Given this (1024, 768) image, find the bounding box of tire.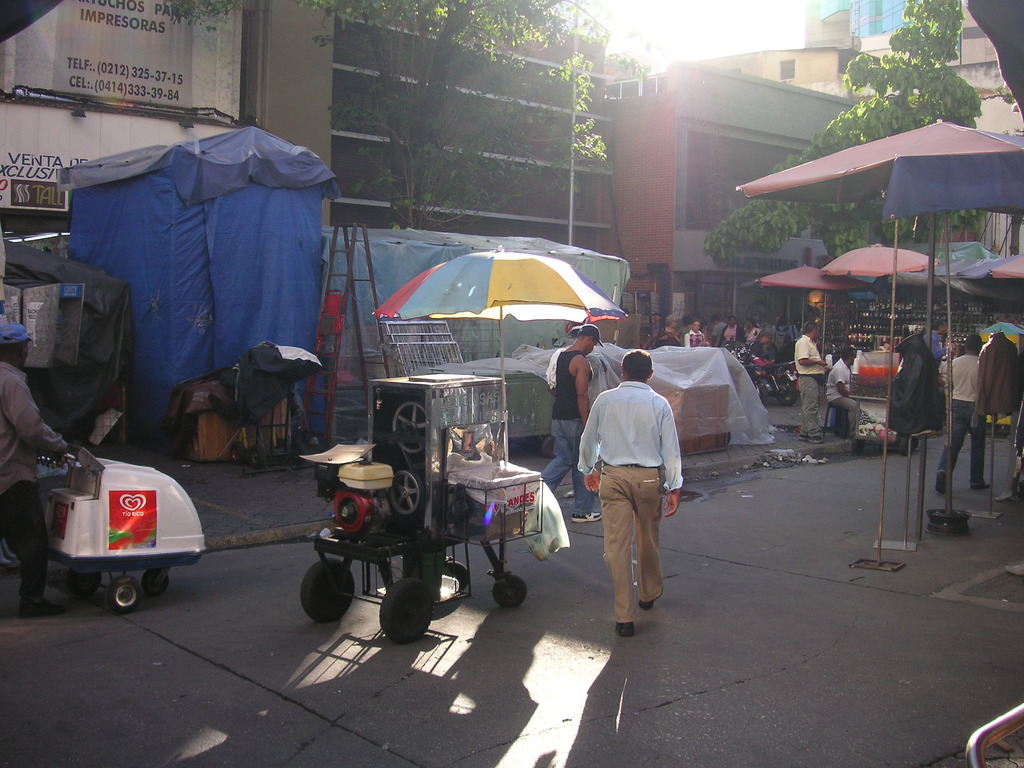
381, 467, 429, 524.
